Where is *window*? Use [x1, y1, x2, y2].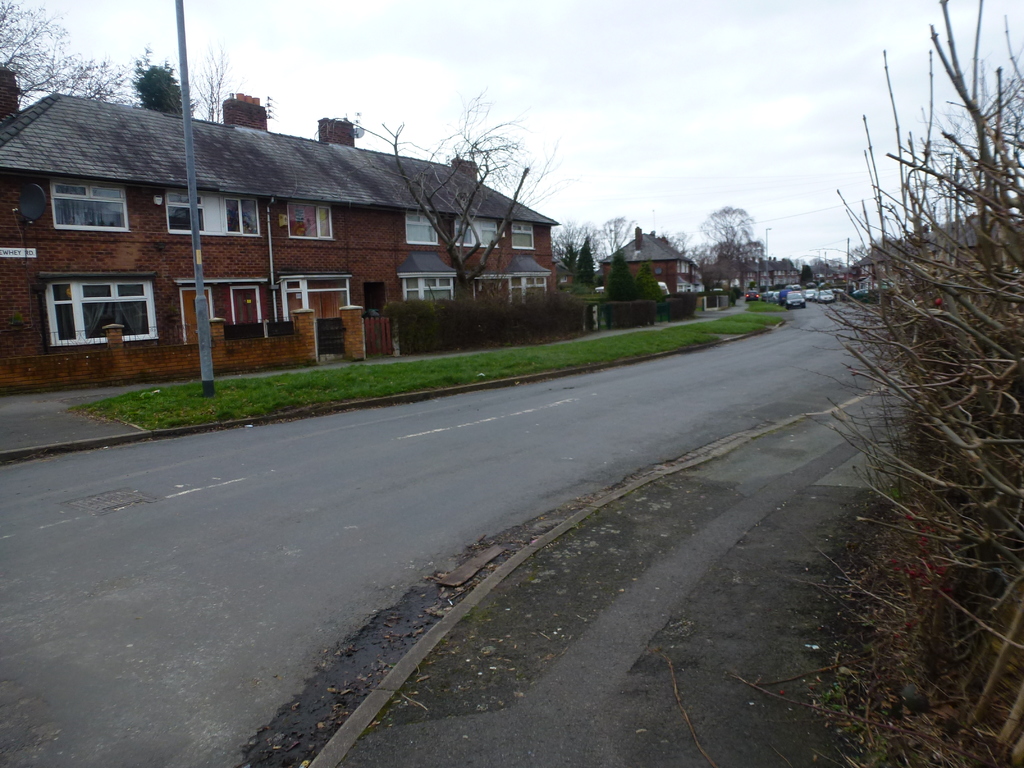
[38, 269, 158, 347].
